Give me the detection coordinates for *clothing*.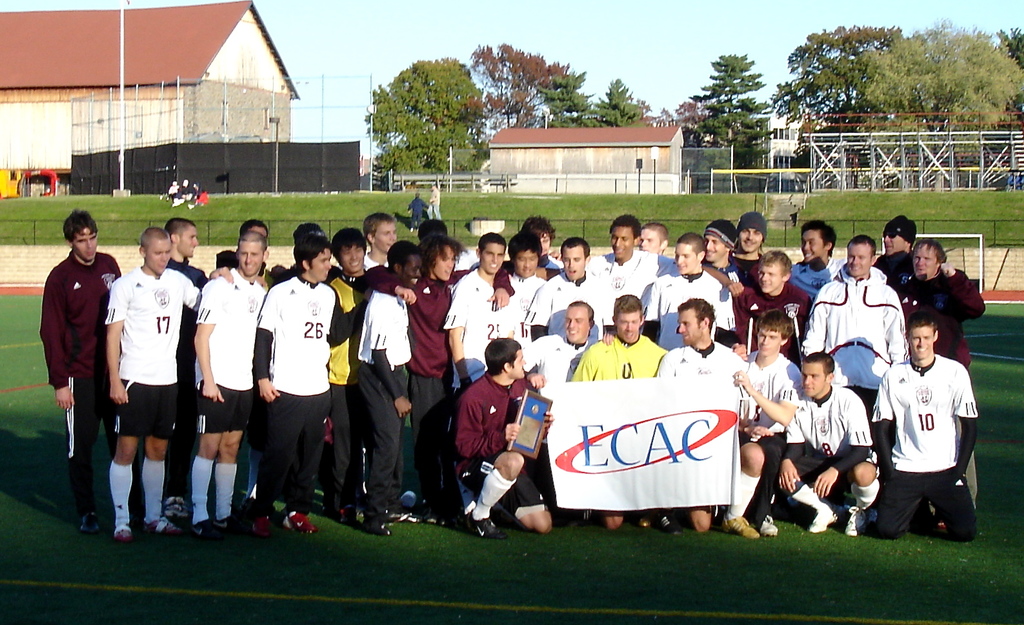
[881, 340, 987, 540].
